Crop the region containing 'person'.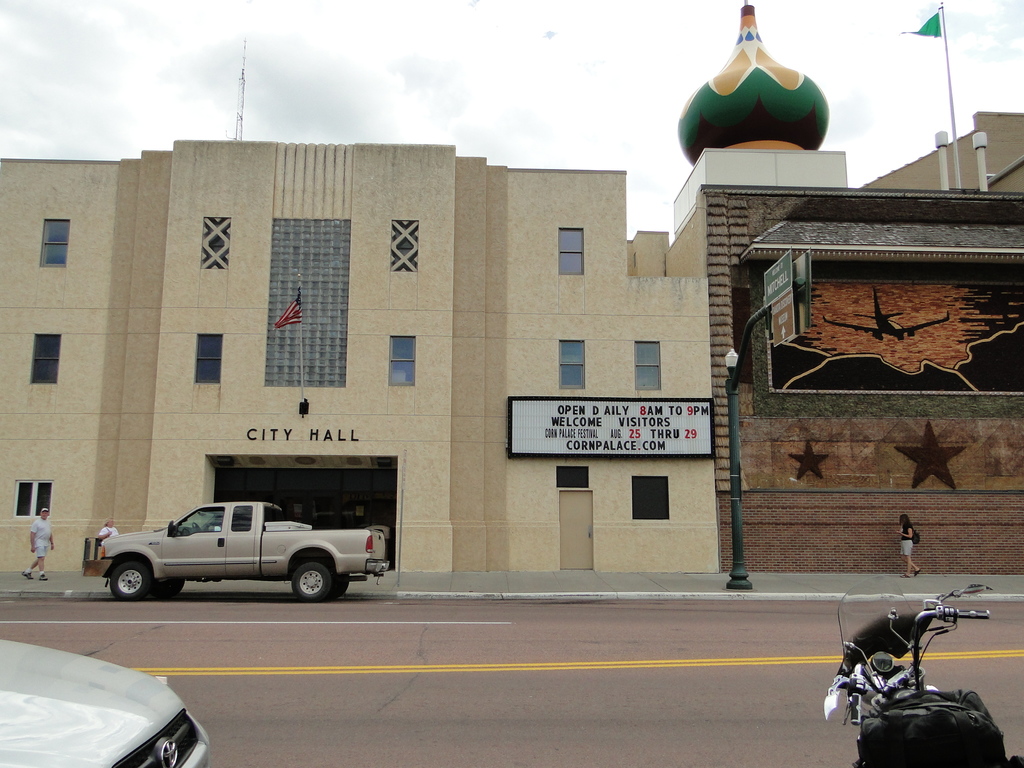
Crop region: l=99, t=515, r=123, b=541.
